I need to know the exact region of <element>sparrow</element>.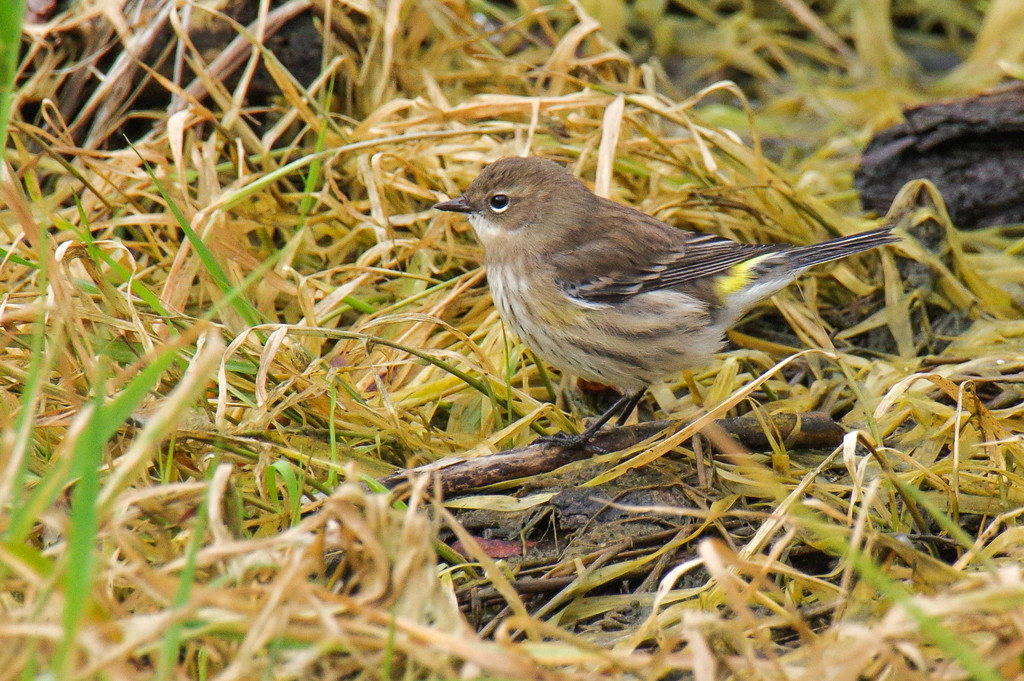
Region: x1=435 y1=154 x2=904 y2=453.
